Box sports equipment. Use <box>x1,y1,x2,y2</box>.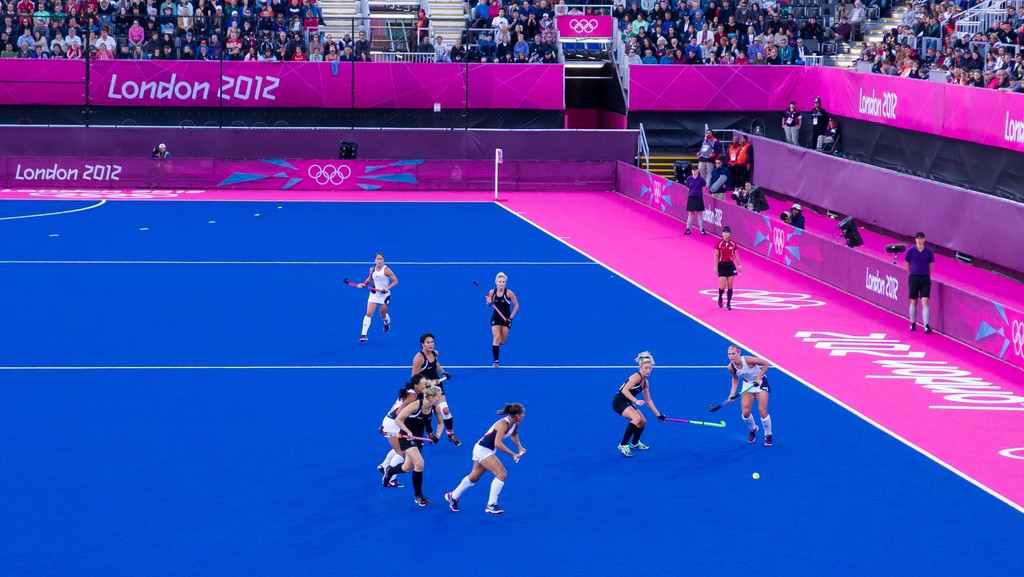
<box>378,425,435,443</box>.
